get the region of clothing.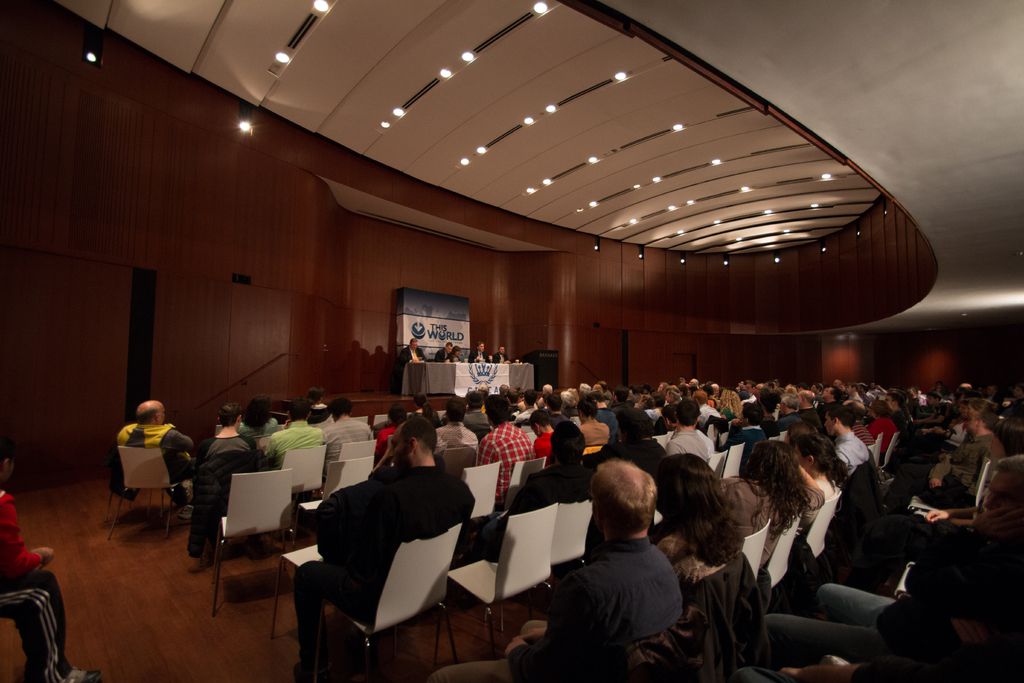
Rect(654, 523, 744, 682).
